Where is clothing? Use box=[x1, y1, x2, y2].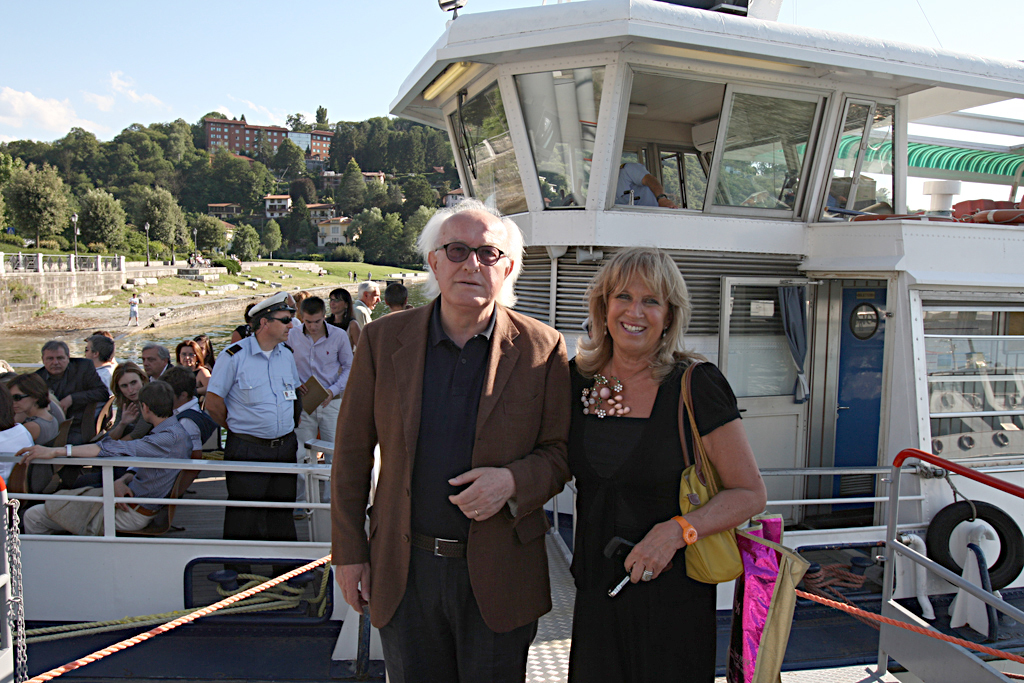
box=[610, 159, 659, 203].
